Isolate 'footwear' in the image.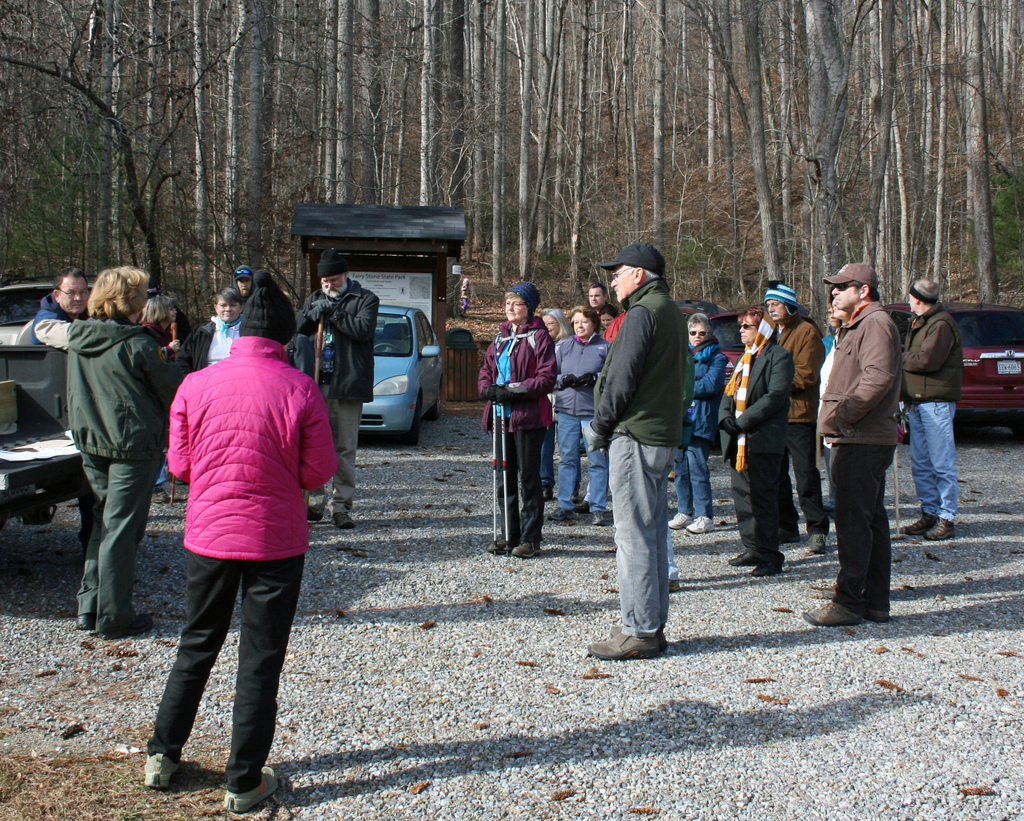
Isolated region: x1=548, y1=506, x2=581, y2=523.
